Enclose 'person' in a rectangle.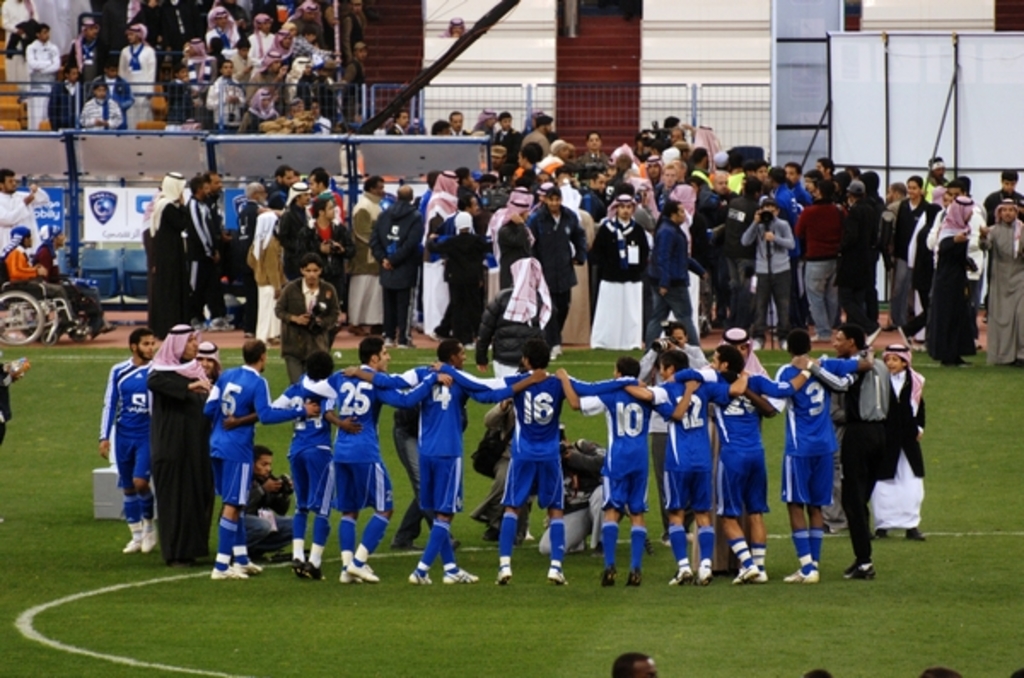
294/326/463/572.
